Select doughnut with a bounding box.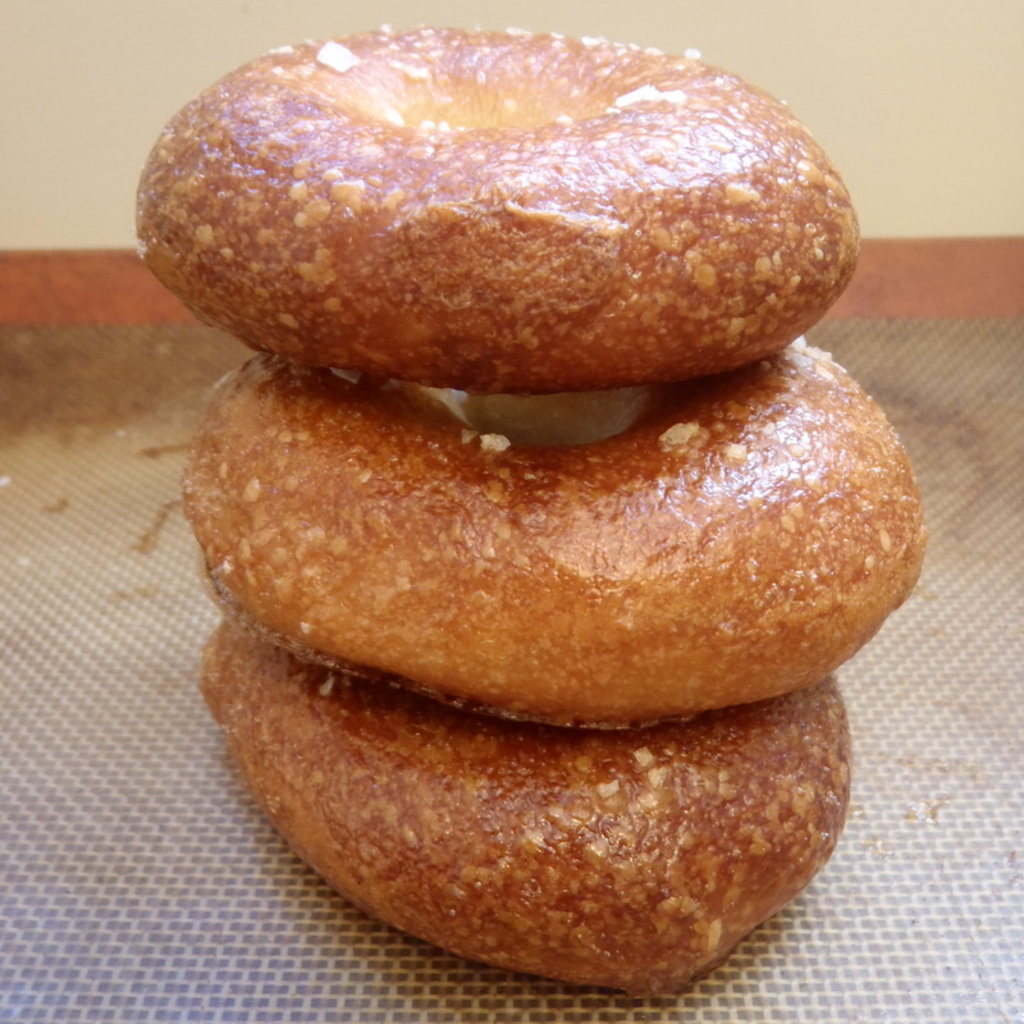
174 349 929 726.
